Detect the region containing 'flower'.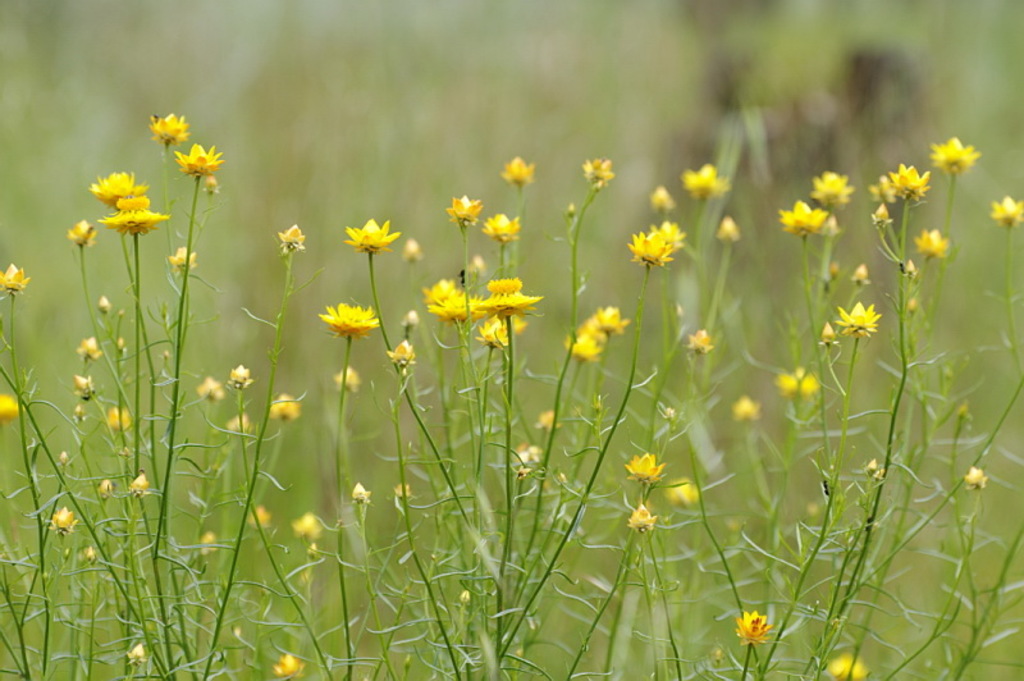
<box>125,644,143,663</box>.
